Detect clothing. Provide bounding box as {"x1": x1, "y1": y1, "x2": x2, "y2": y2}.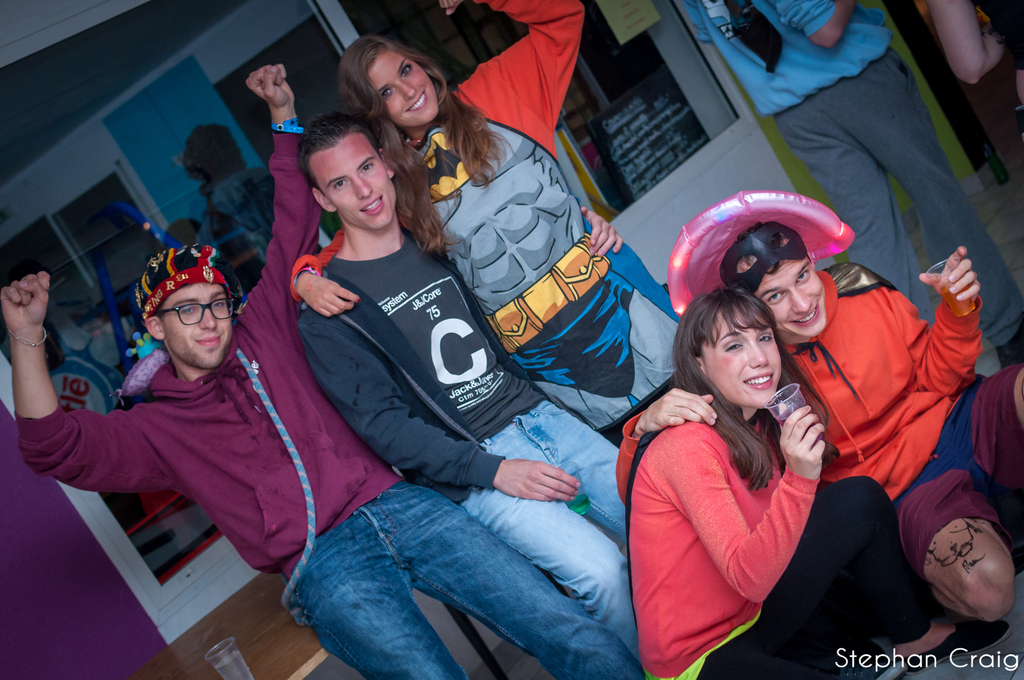
{"x1": 292, "y1": 216, "x2": 646, "y2": 670}.
